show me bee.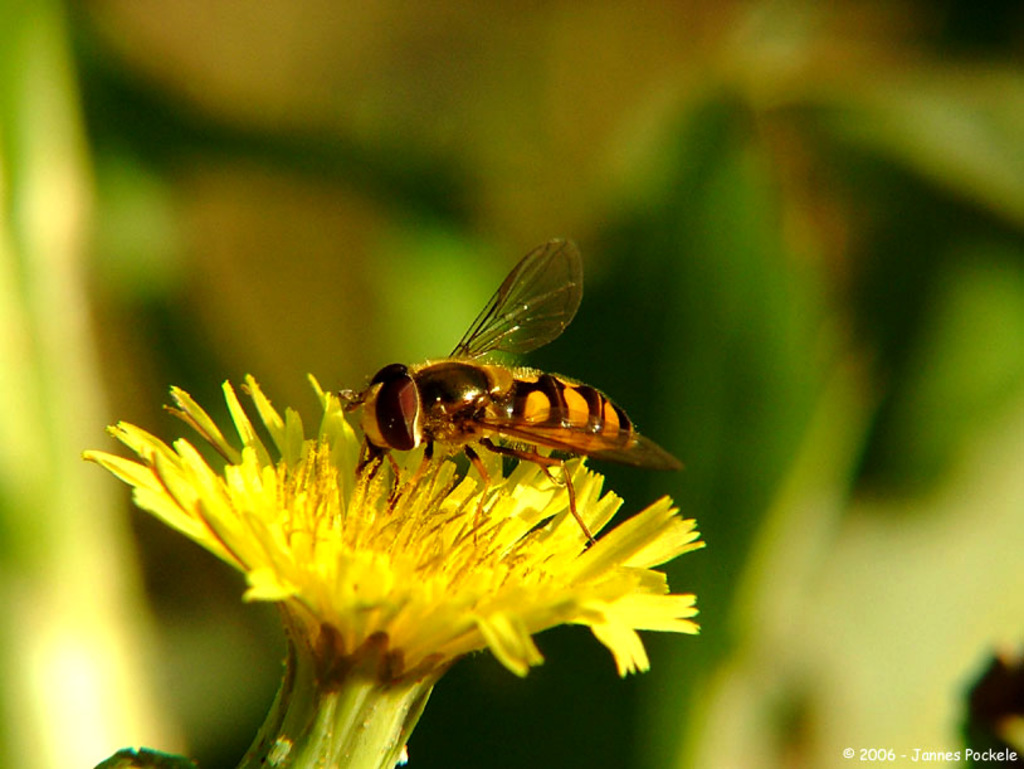
bee is here: 347/239/689/542.
